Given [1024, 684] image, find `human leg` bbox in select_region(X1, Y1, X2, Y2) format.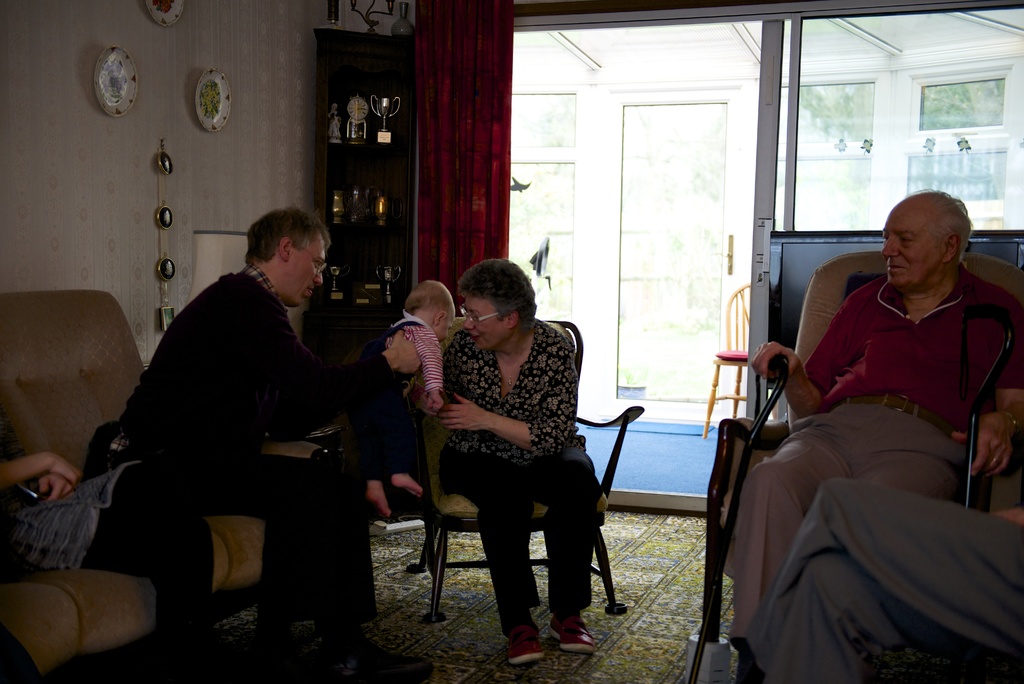
select_region(200, 451, 425, 676).
